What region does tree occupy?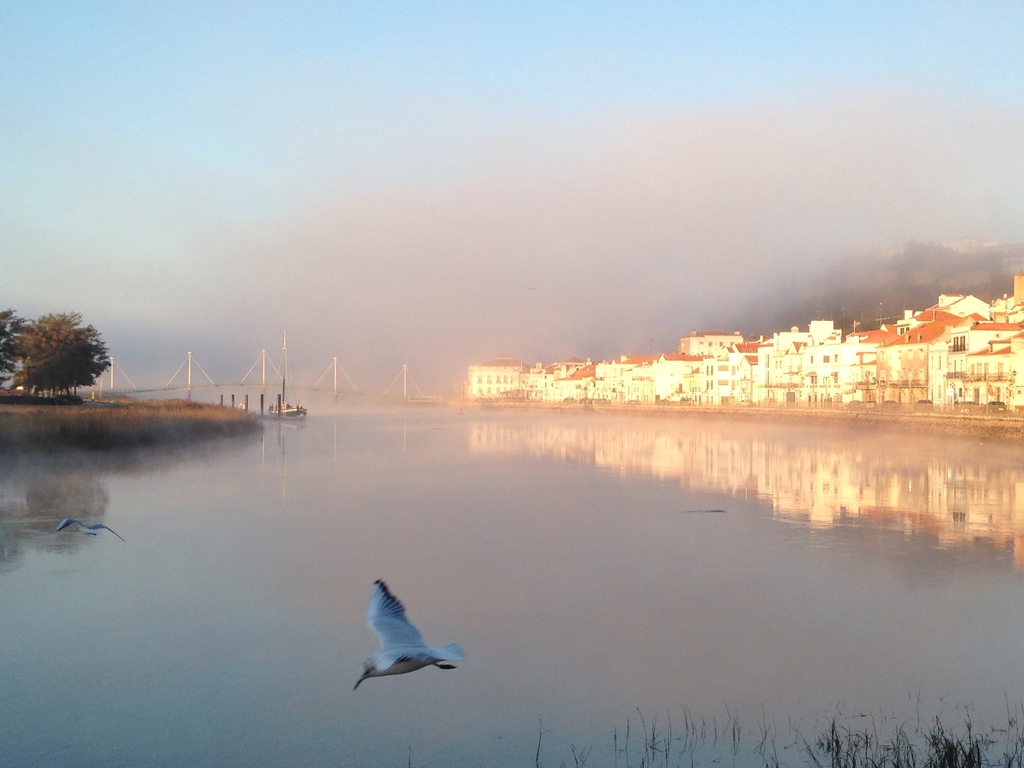
{"left": 742, "top": 233, "right": 1023, "bottom": 335}.
